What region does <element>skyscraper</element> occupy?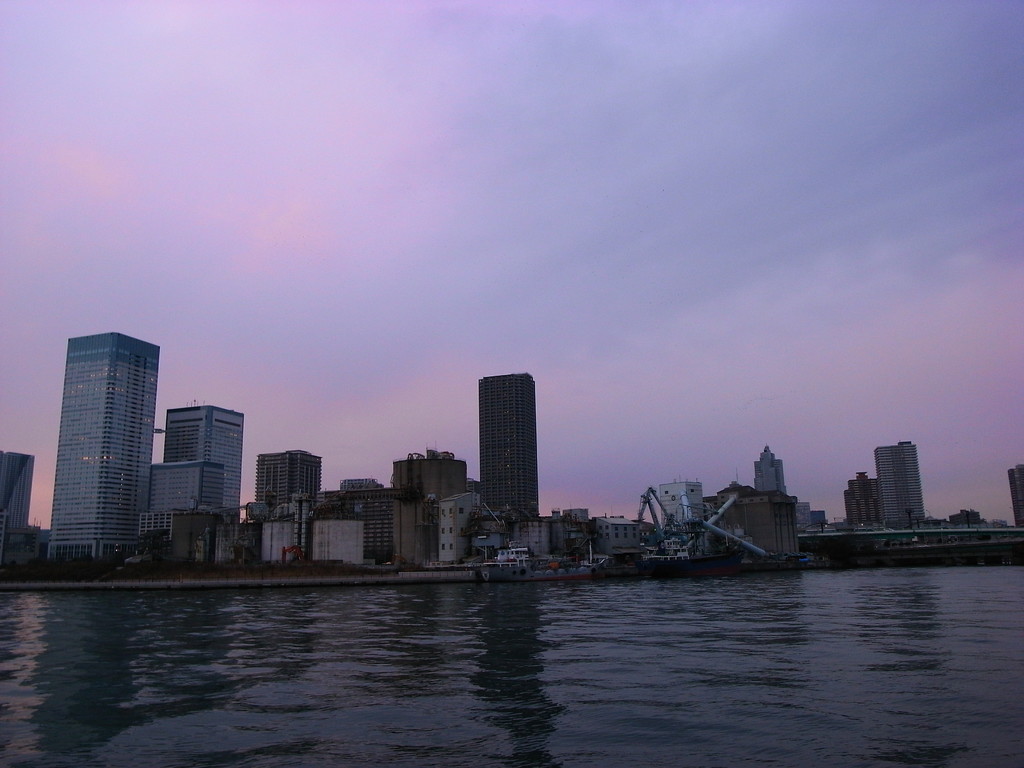
box(479, 367, 538, 524).
